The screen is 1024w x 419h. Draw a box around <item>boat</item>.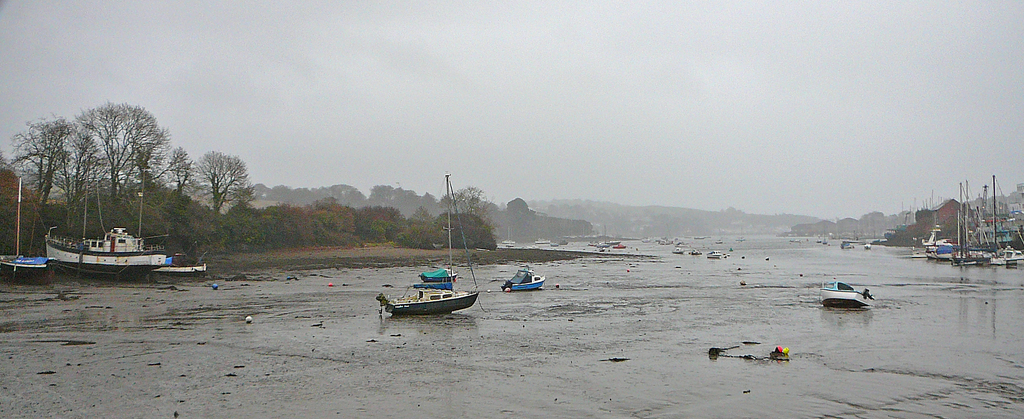
(2, 182, 54, 287).
